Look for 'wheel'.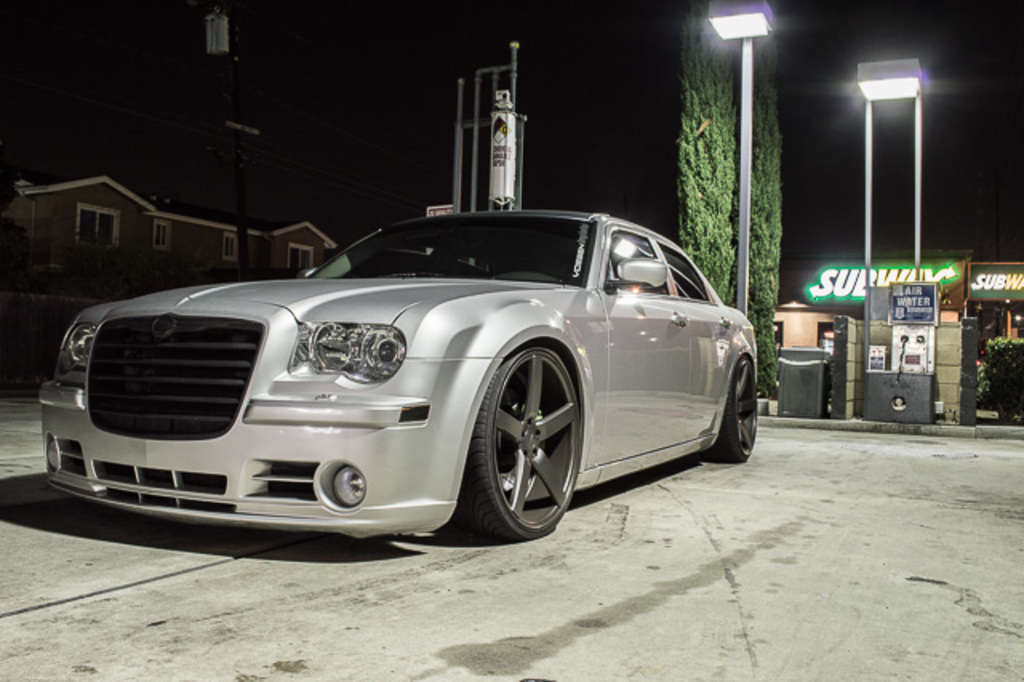
Found: crop(459, 336, 581, 546).
